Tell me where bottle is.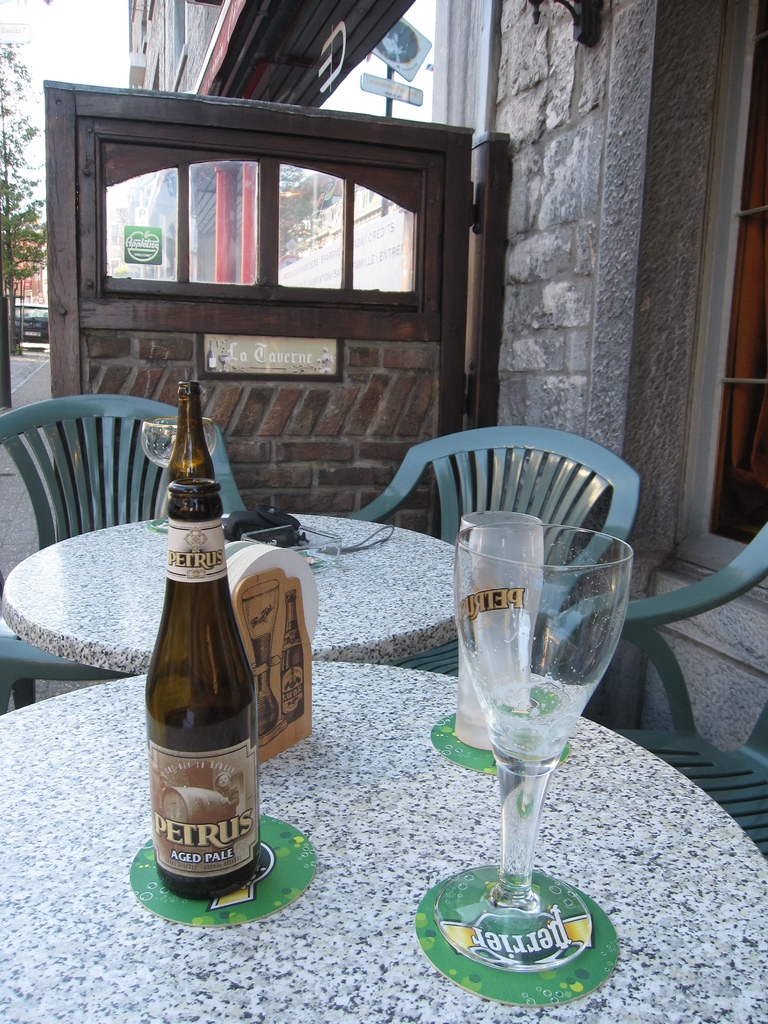
bottle is at (left=145, top=474, right=267, bottom=906).
